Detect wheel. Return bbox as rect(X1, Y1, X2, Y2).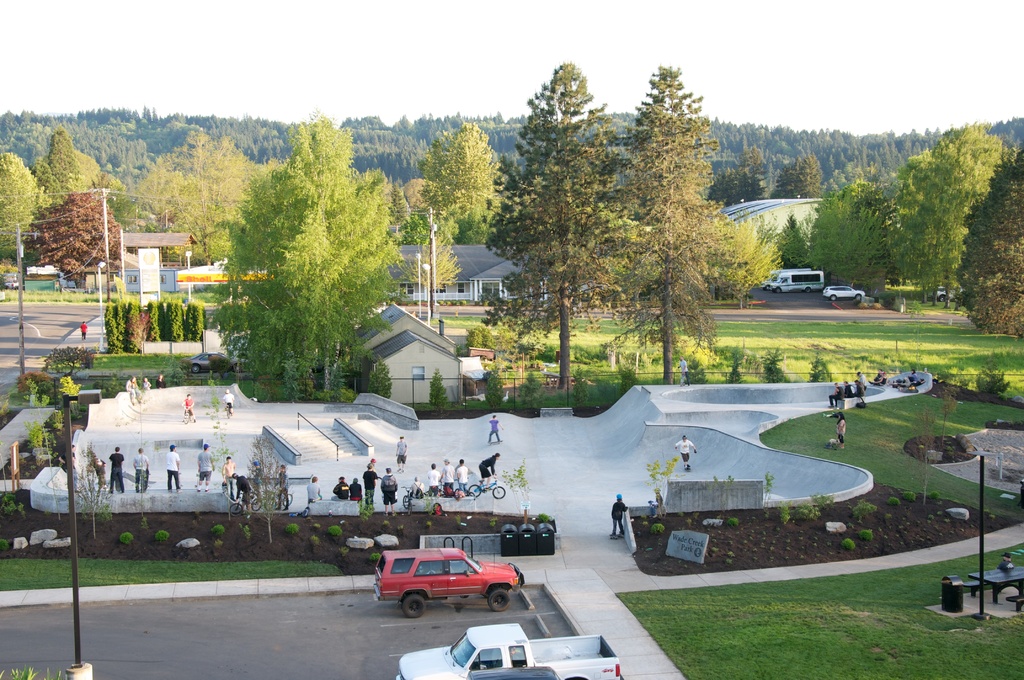
rect(180, 409, 190, 426).
